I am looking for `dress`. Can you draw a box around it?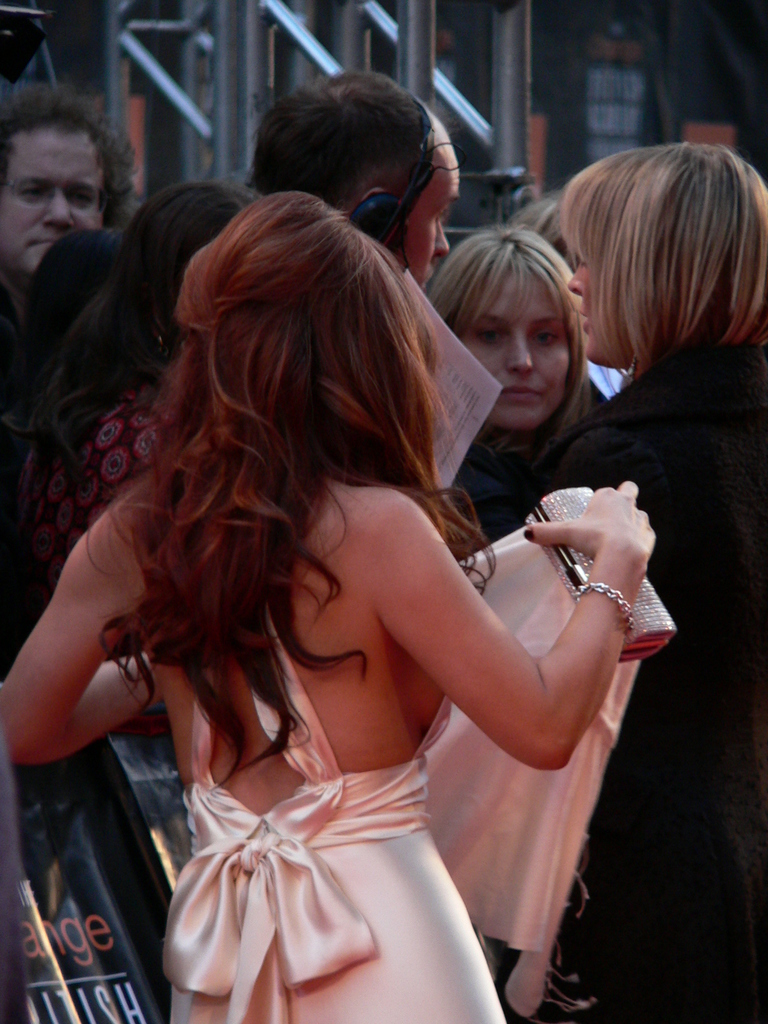
Sure, the bounding box is [x1=158, y1=605, x2=508, y2=1023].
